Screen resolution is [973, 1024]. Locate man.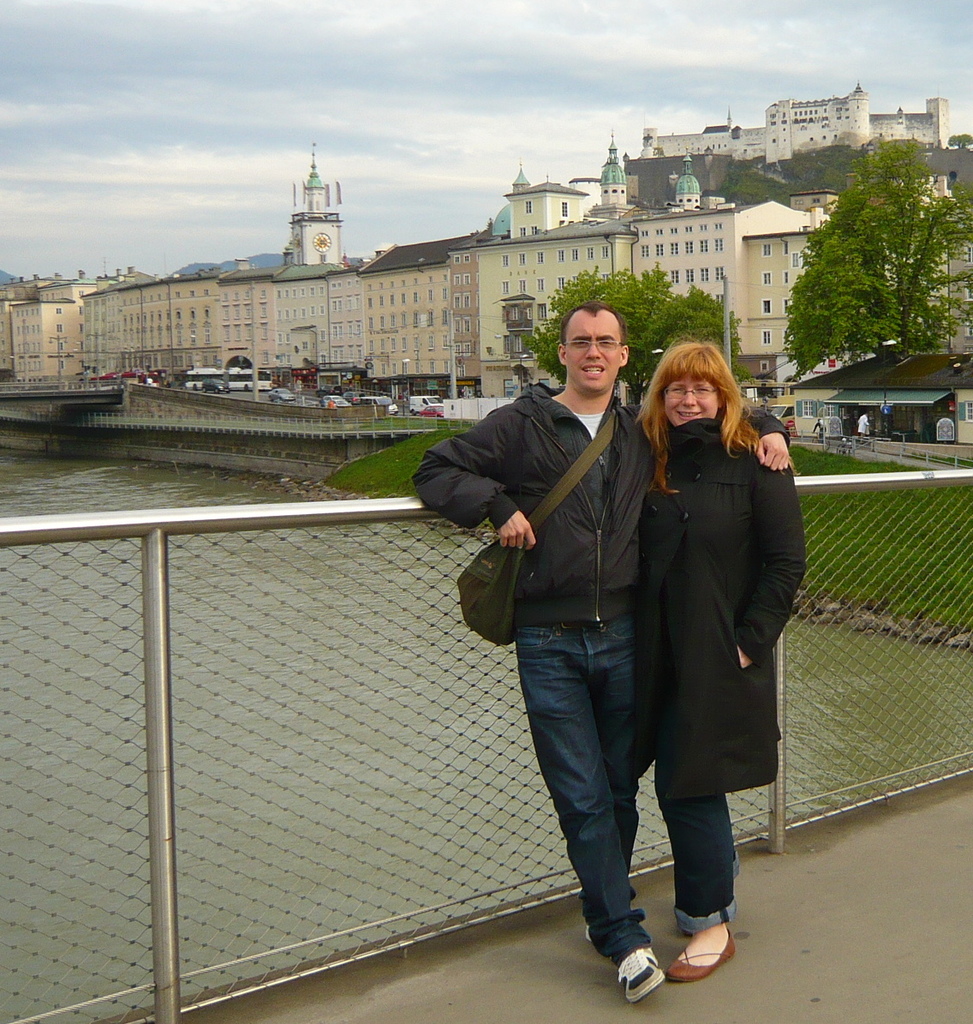
crop(411, 299, 793, 1003).
